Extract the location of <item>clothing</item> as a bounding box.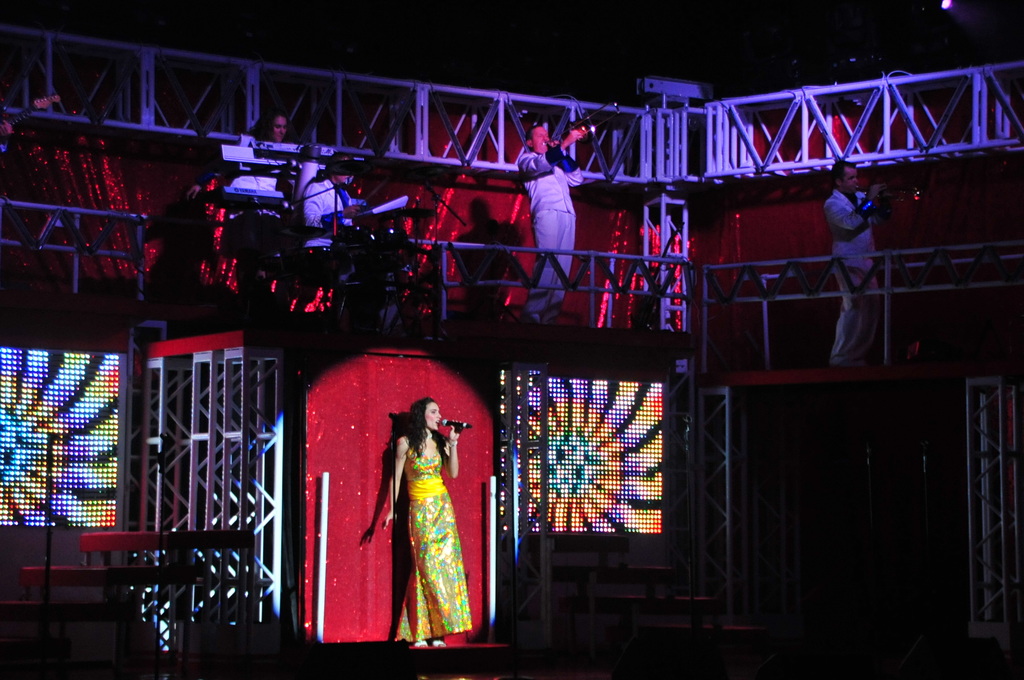
bbox=(825, 190, 883, 366).
